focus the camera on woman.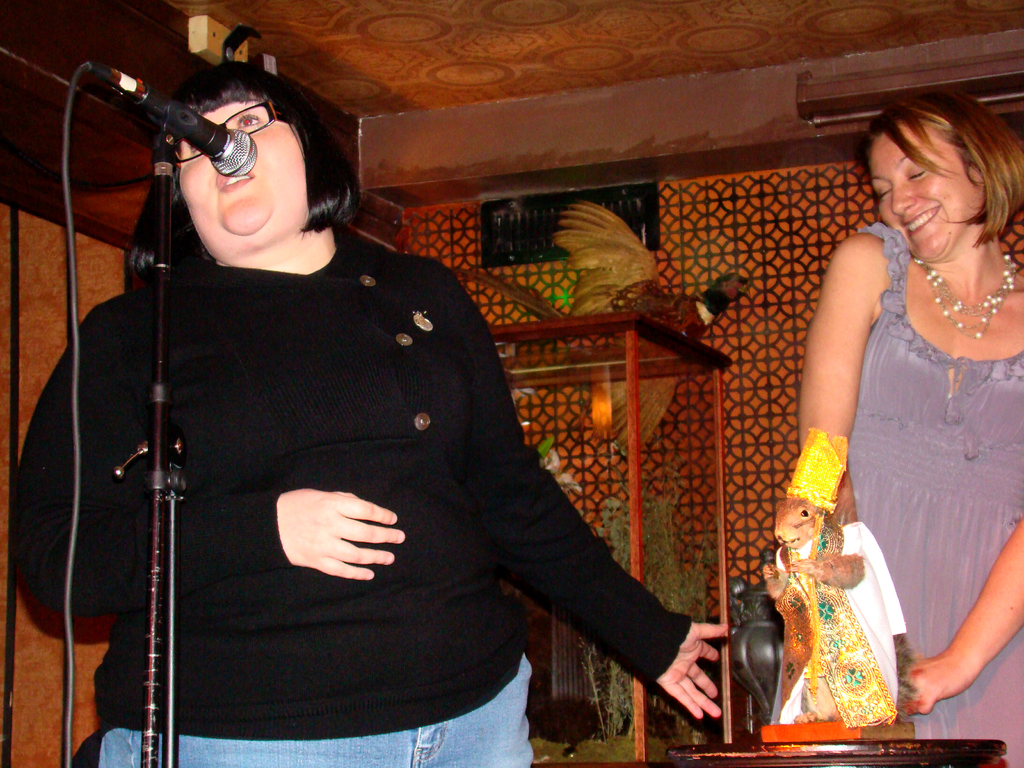
Focus region: crop(799, 55, 1023, 721).
